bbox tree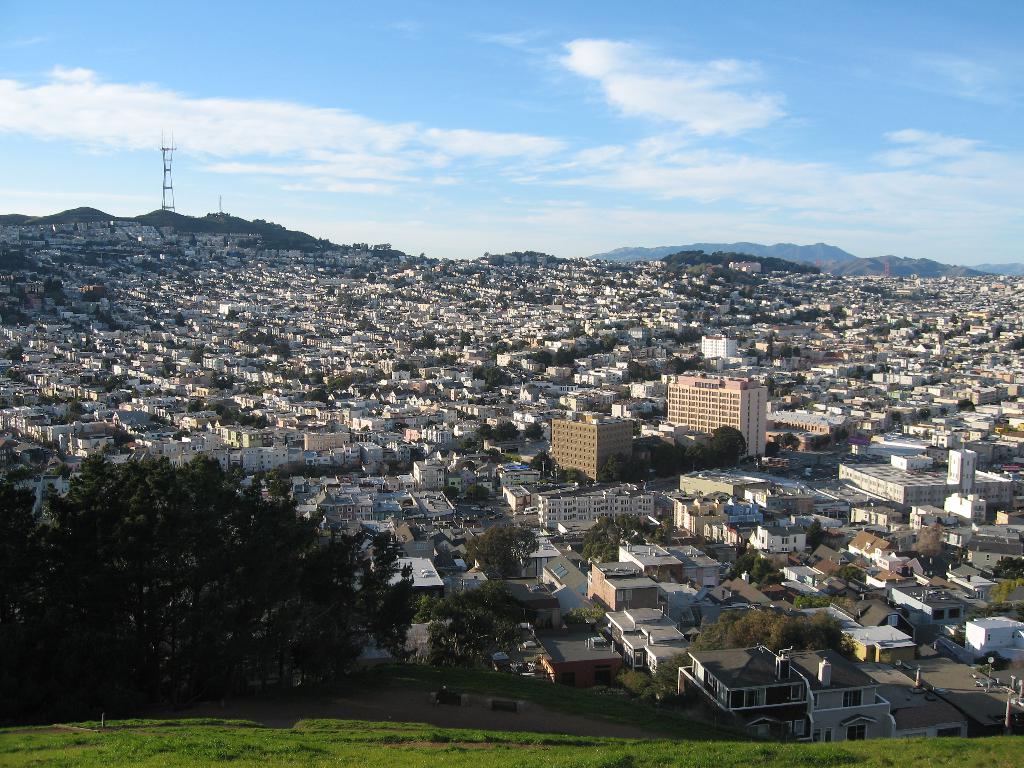
811/429/832/451
